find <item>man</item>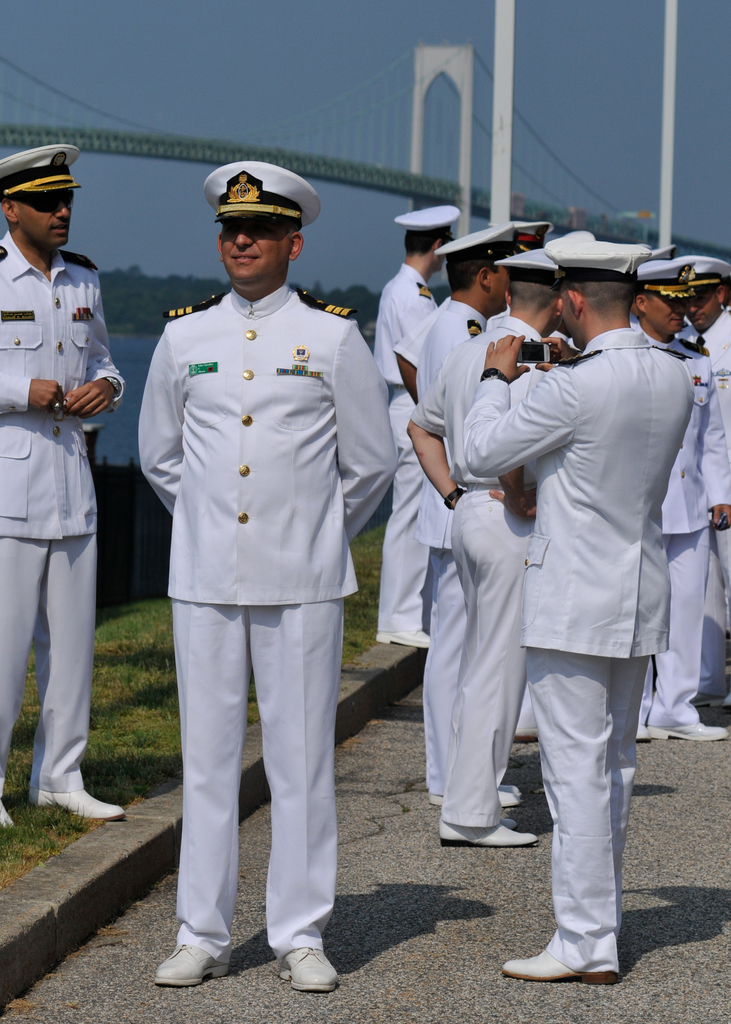
<region>0, 140, 122, 822</region>
